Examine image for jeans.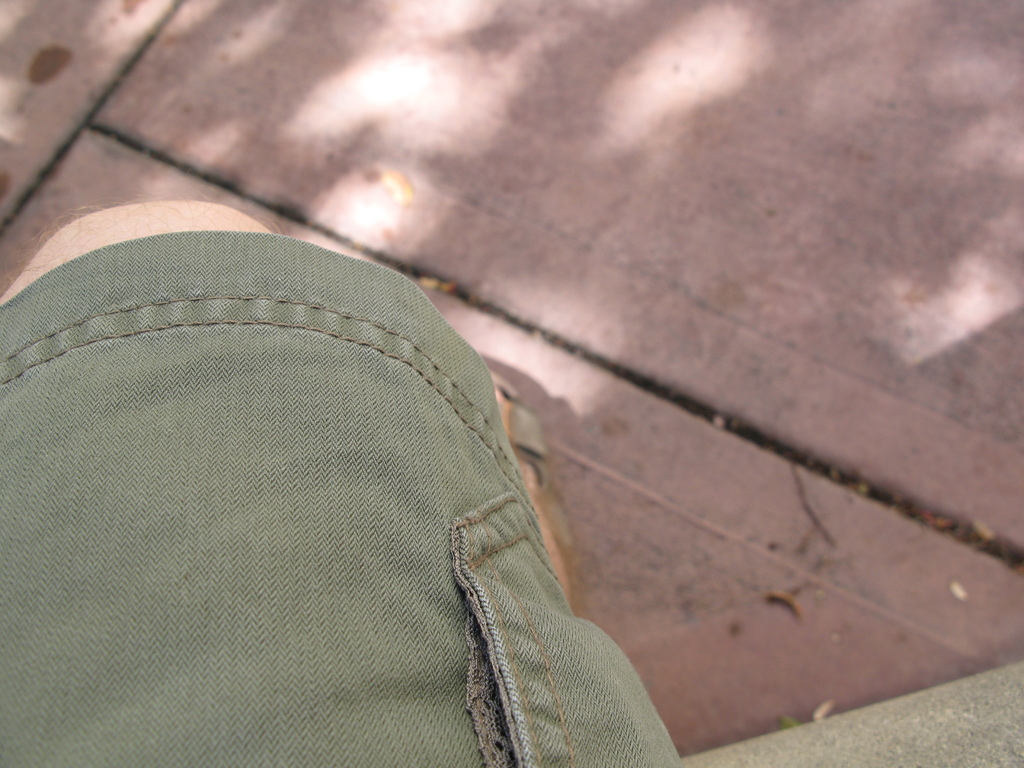
Examination result: <region>0, 227, 680, 767</region>.
